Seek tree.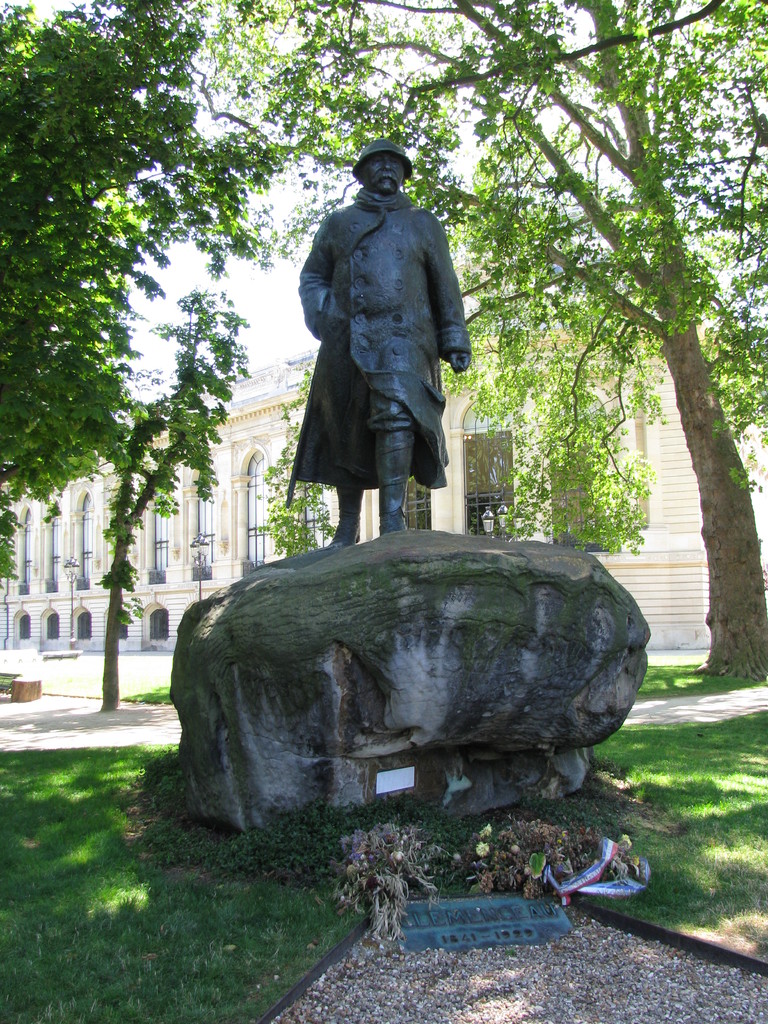
<region>97, 284, 254, 717</region>.
